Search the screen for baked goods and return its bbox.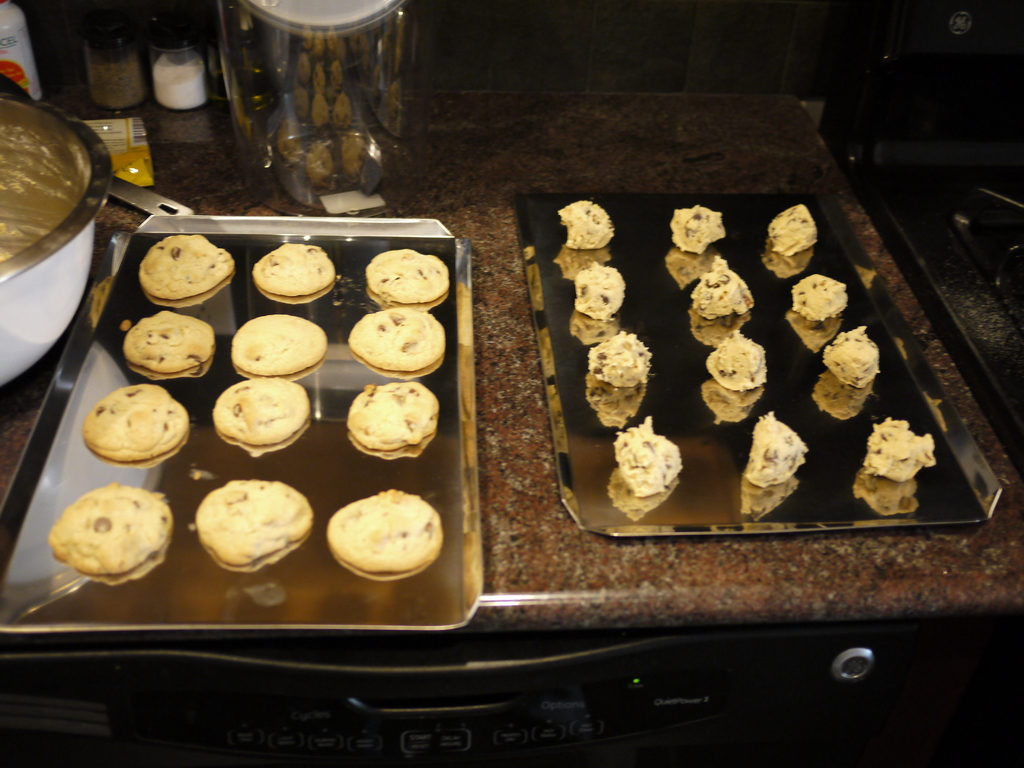
Found: (x1=625, y1=419, x2=683, y2=491).
